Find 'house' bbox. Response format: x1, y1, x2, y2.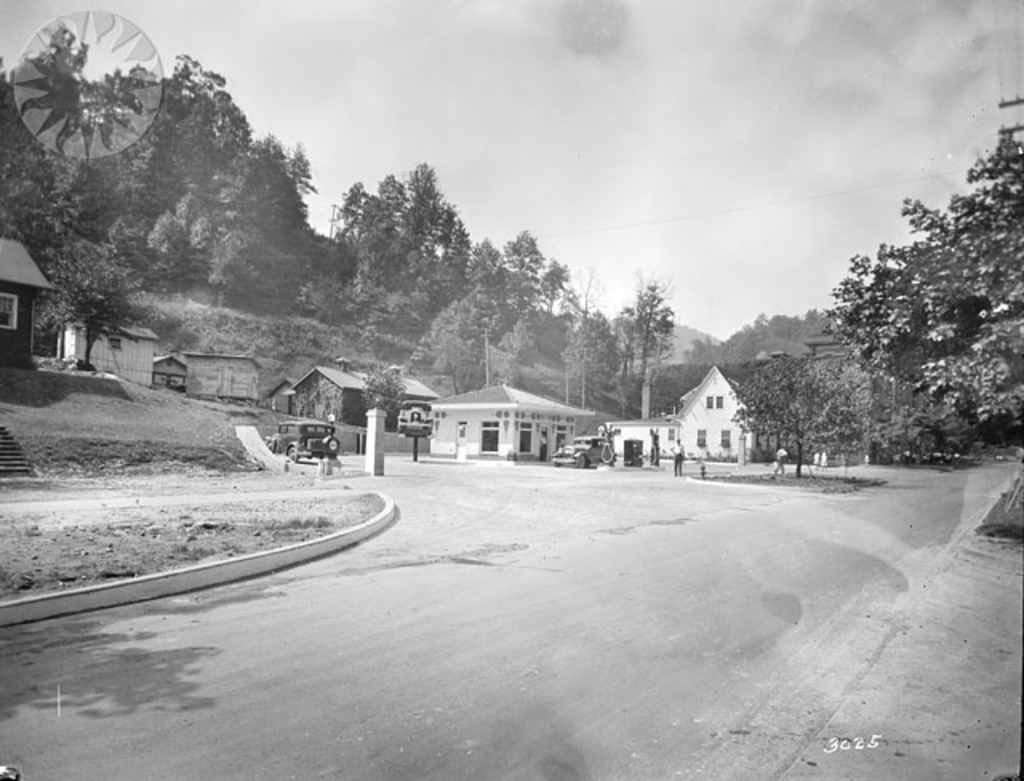
656, 349, 773, 469.
